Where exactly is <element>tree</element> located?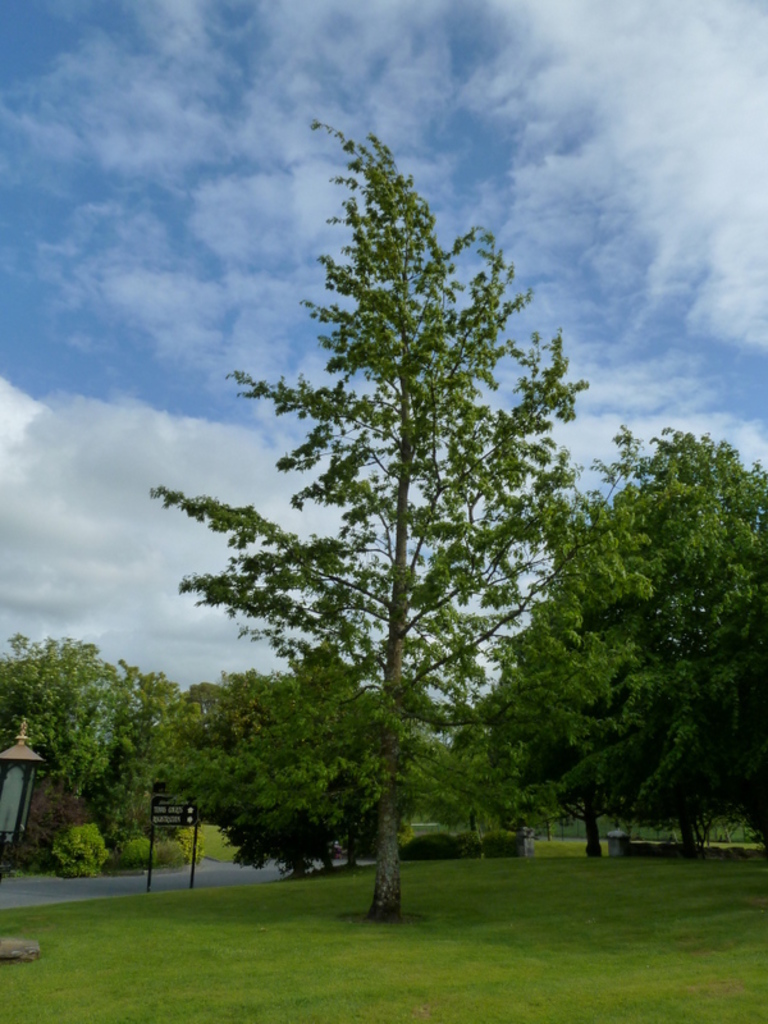
Its bounding box is (155,654,319,877).
